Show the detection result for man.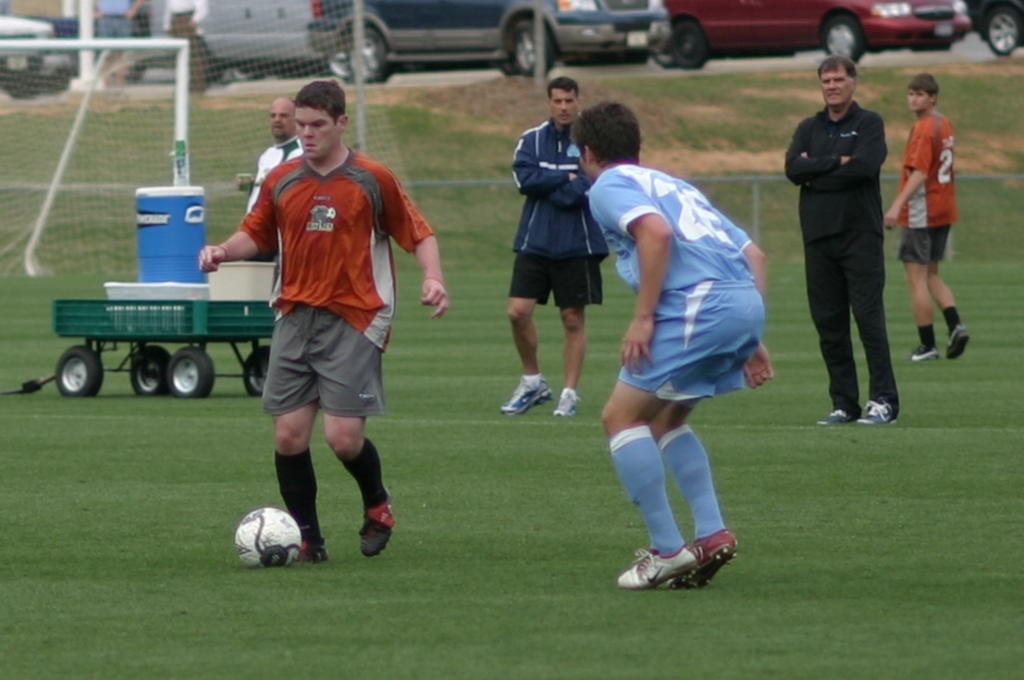
locate(249, 99, 310, 223).
